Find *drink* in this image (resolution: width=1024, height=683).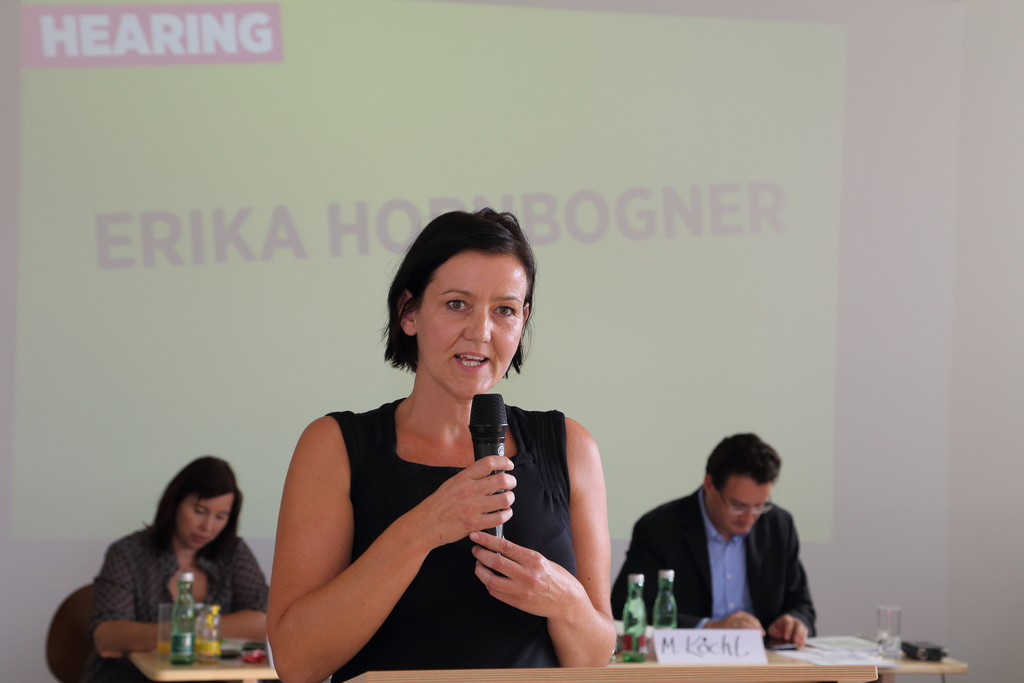
(x1=876, y1=609, x2=902, y2=667).
